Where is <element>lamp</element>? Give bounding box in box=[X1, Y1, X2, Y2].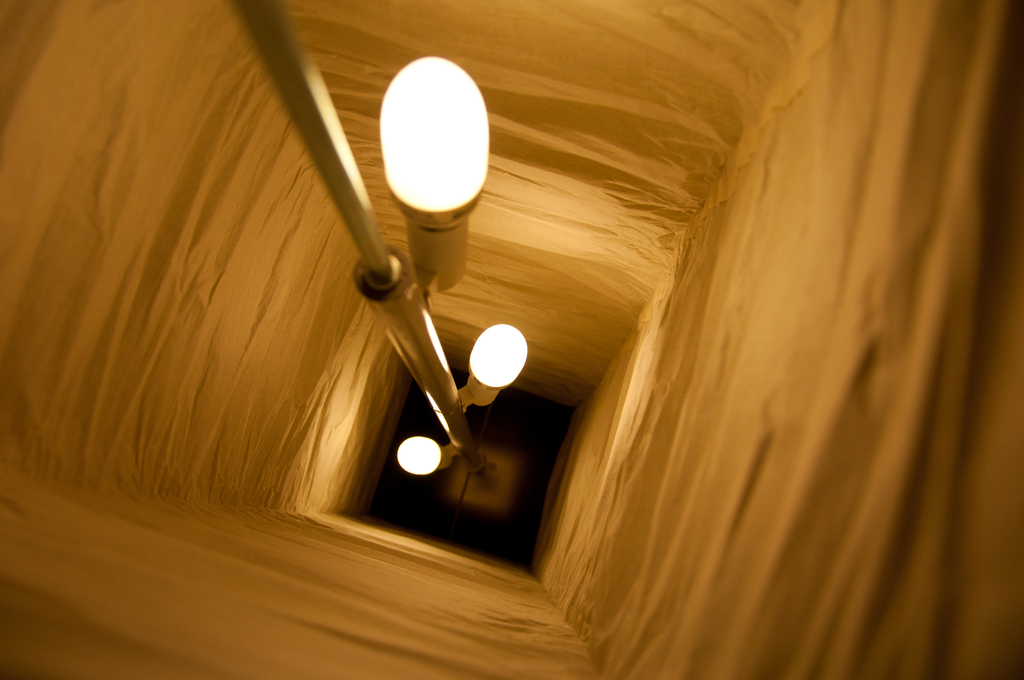
box=[388, 436, 442, 471].
